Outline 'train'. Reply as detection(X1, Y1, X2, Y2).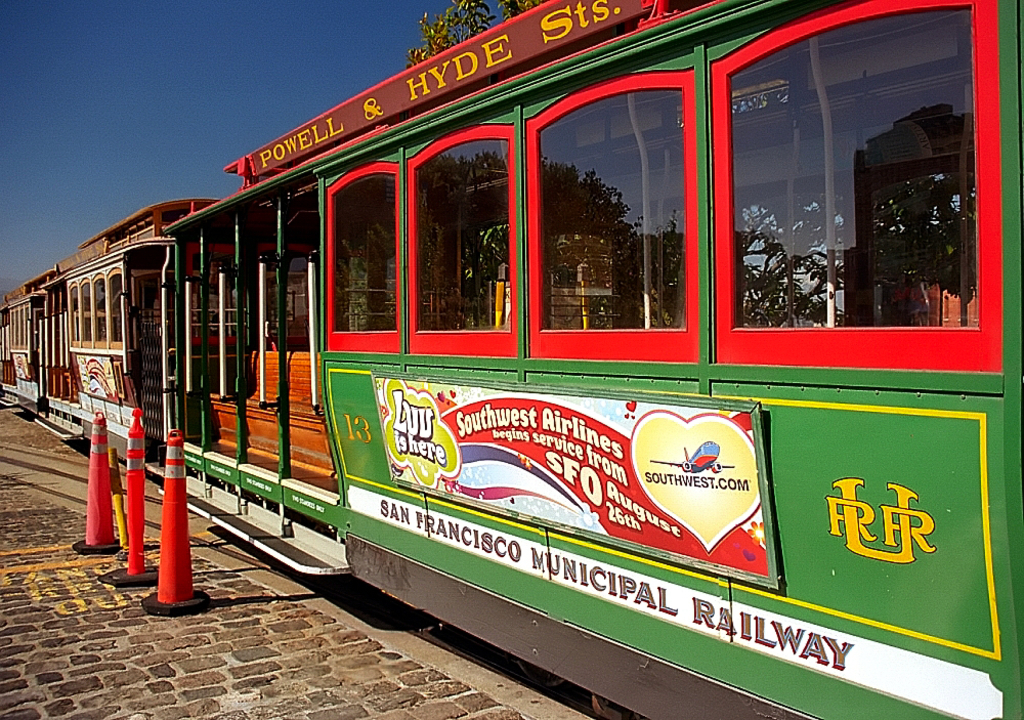
detection(0, 0, 1023, 719).
